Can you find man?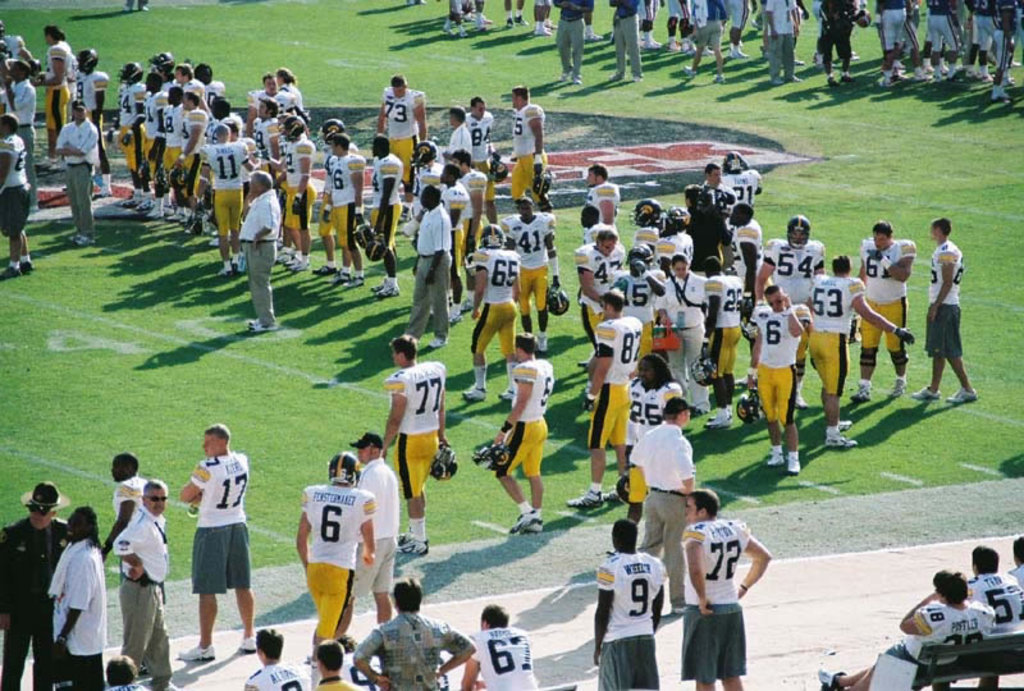
Yes, bounding box: 632/202/672/251.
